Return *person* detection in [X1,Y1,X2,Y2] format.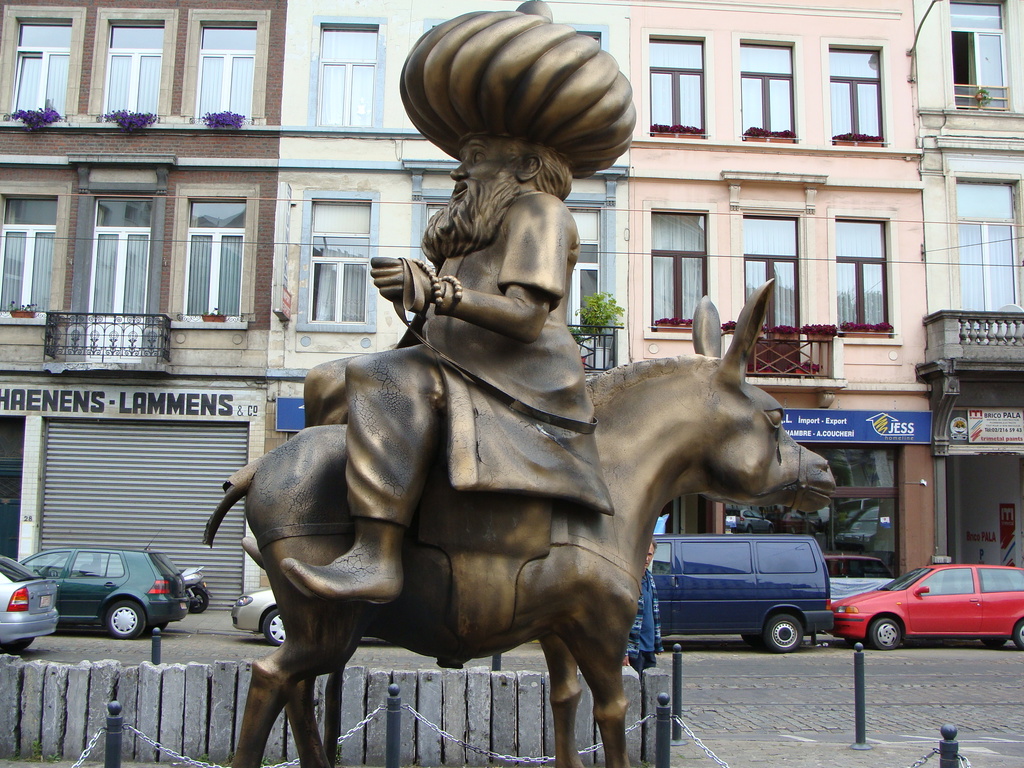
[244,0,641,607].
